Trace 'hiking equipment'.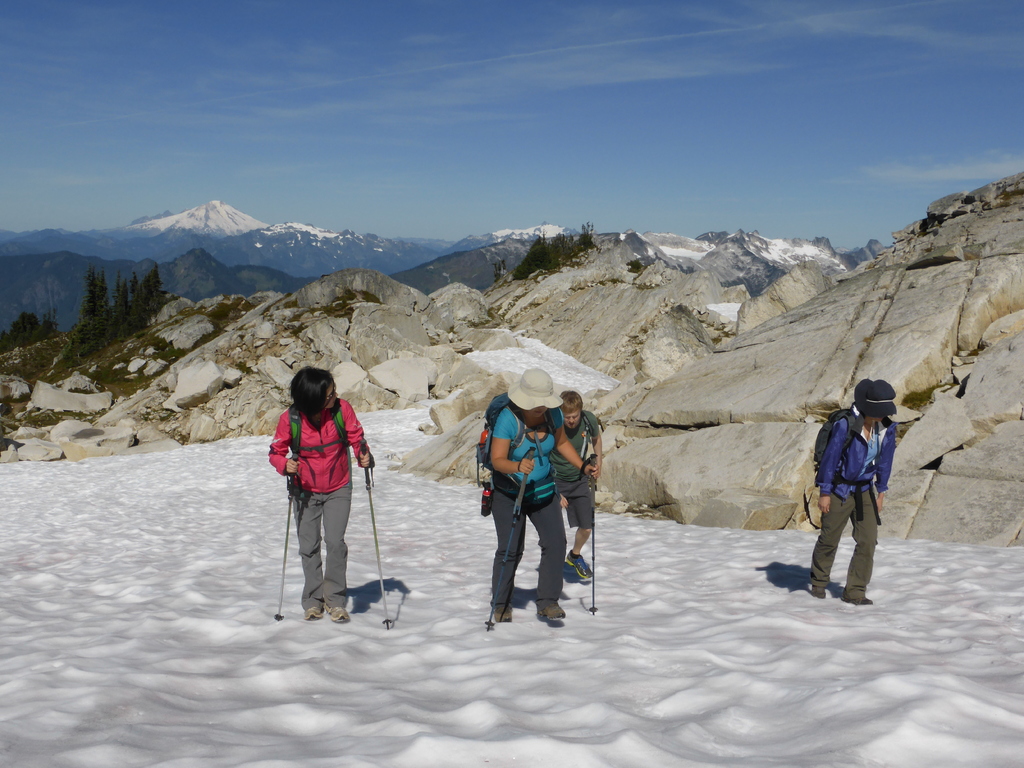
Traced to Rect(323, 603, 349, 624).
